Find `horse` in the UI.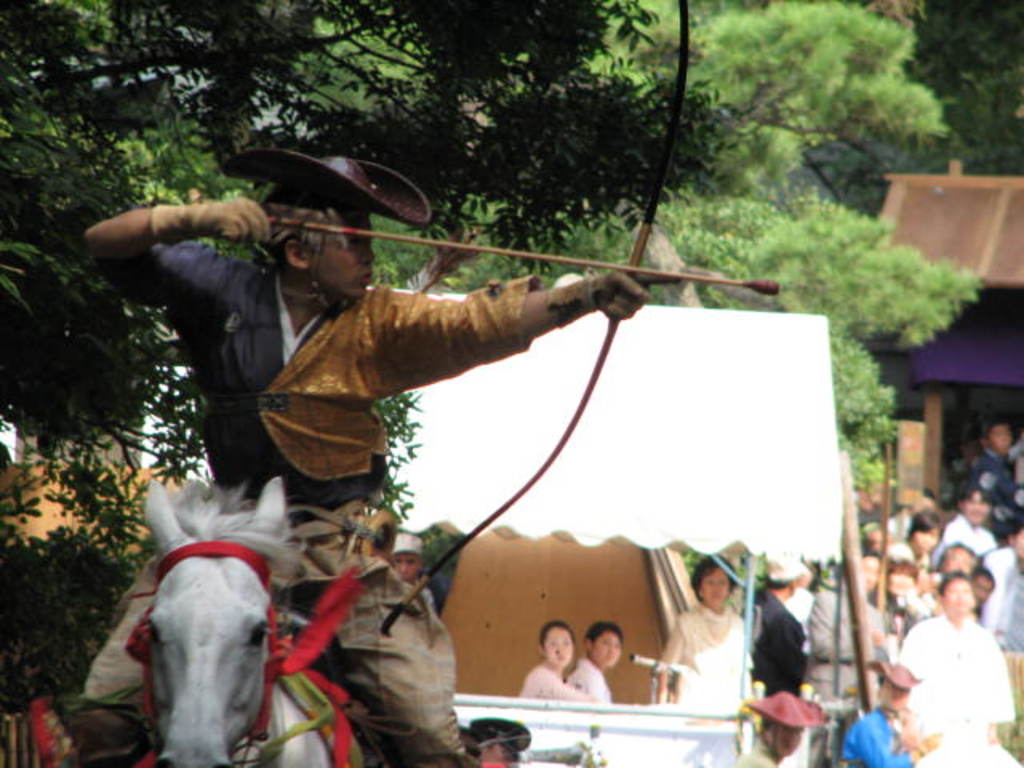
UI element at bbox=[139, 474, 376, 765].
